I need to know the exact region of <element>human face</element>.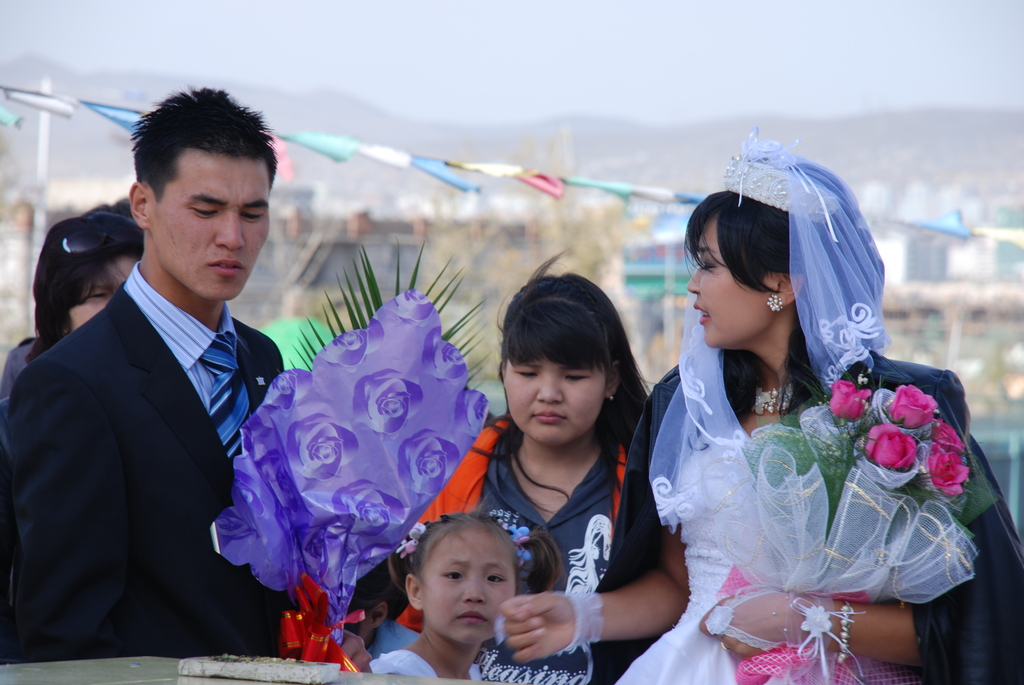
Region: 687/222/772/347.
